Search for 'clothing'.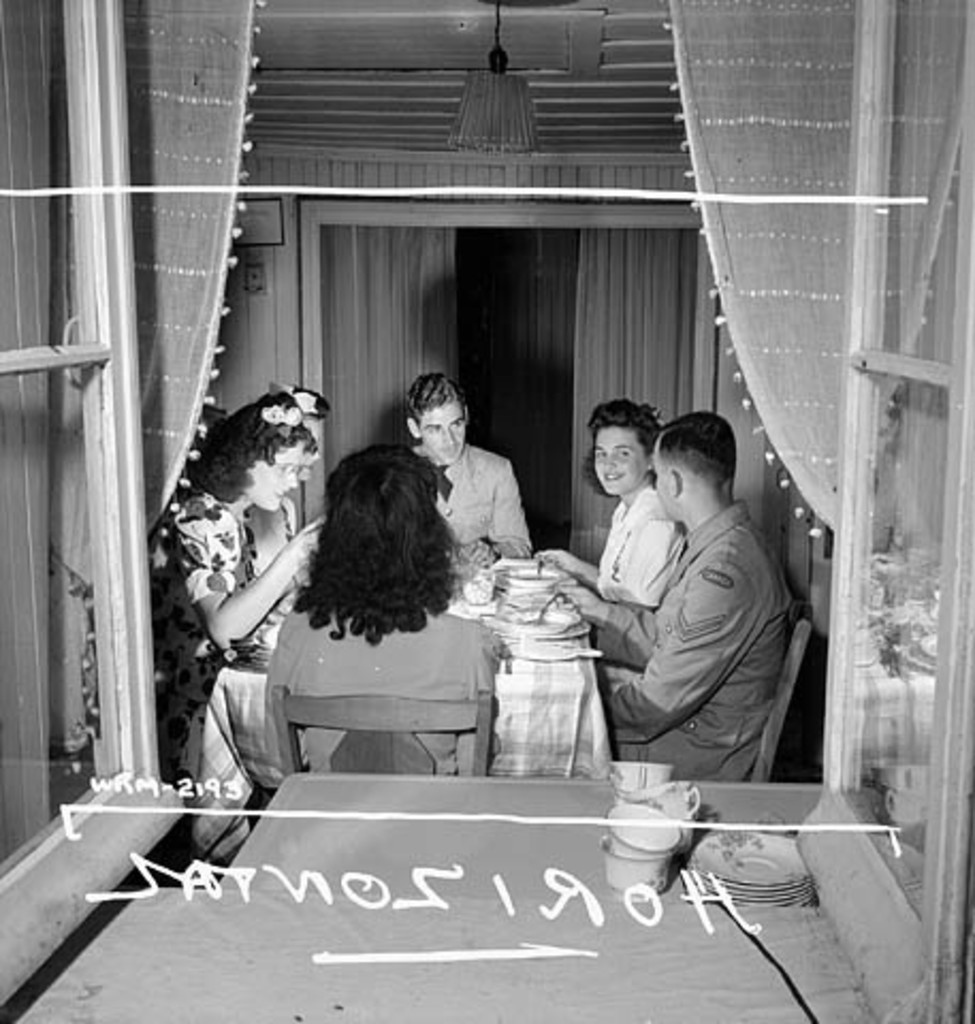
Found at locate(587, 489, 792, 794).
